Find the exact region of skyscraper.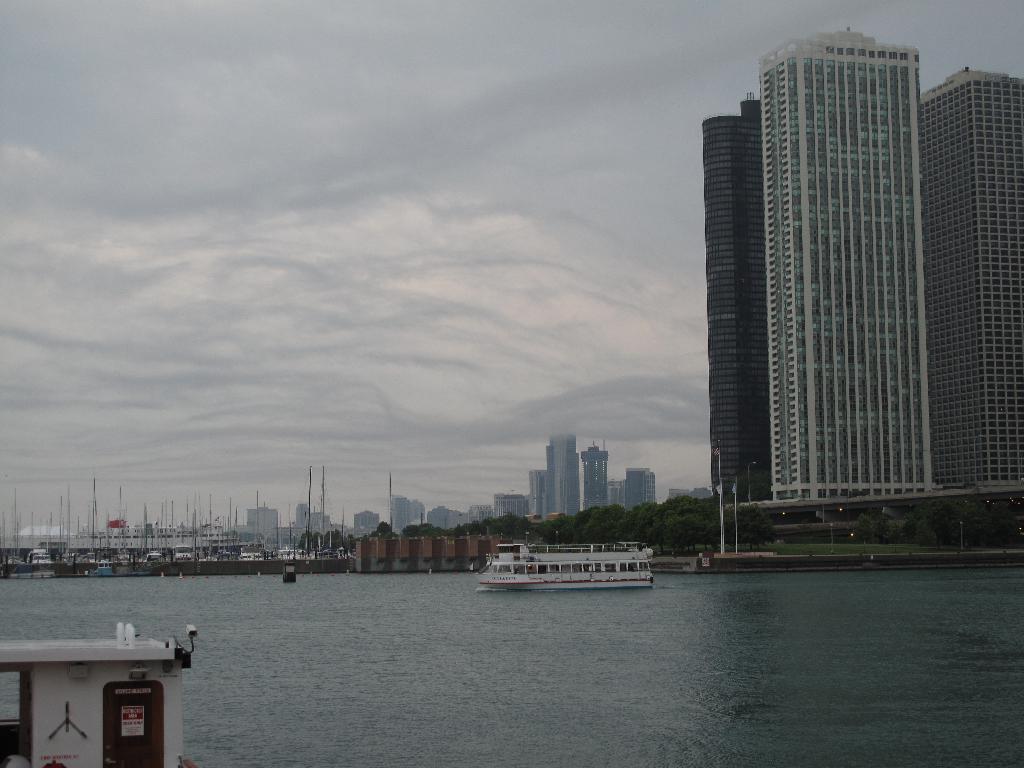
Exact region: x1=545, y1=429, x2=586, y2=527.
